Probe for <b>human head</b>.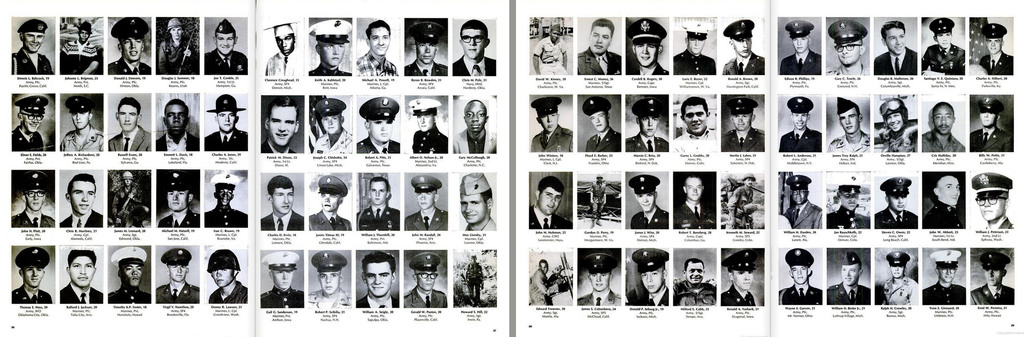
Probe result: locate(317, 172, 348, 212).
